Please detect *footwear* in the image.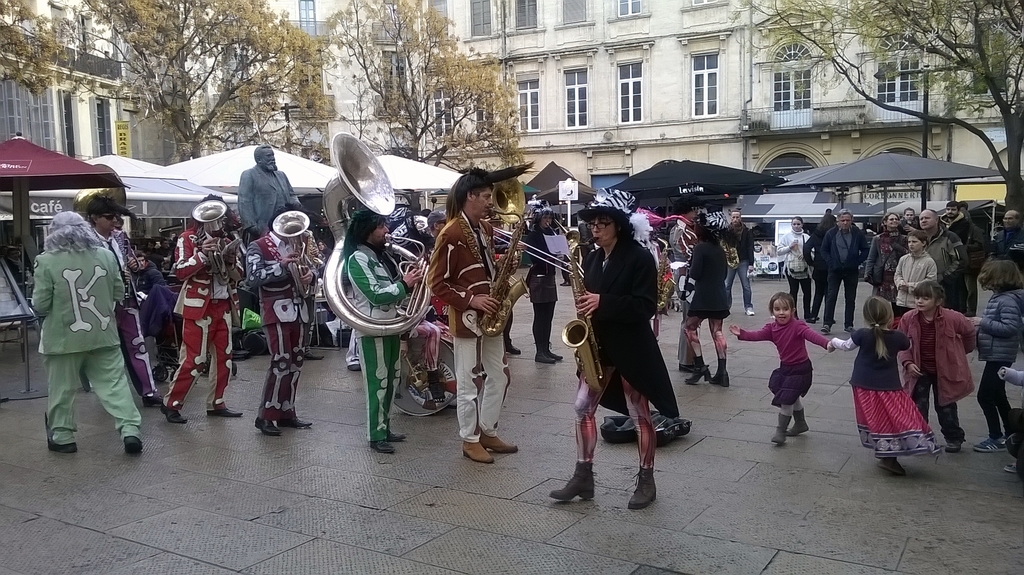
rect(804, 314, 822, 324).
